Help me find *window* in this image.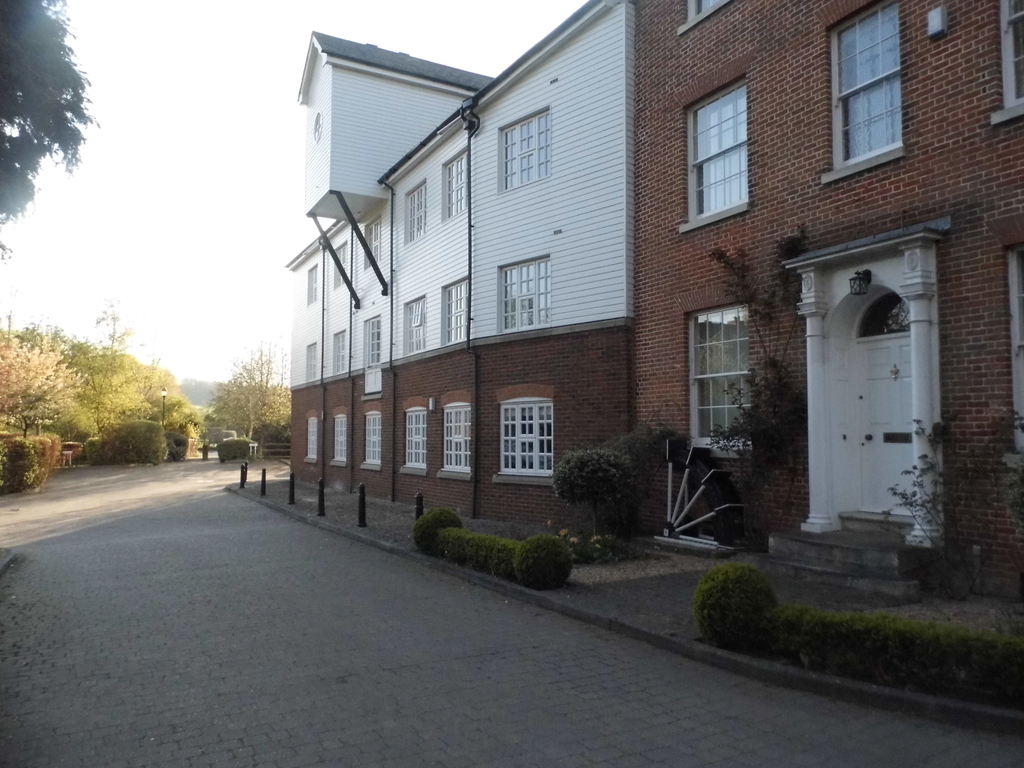
Found it: l=326, t=323, r=354, b=376.
